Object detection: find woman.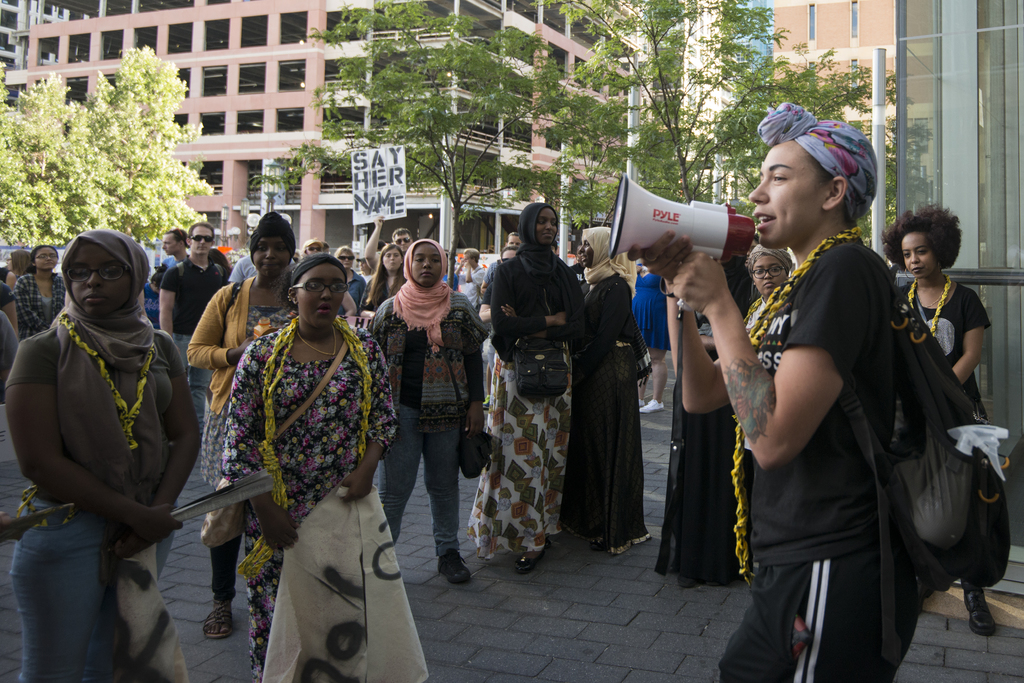
BBox(218, 258, 399, 682).
